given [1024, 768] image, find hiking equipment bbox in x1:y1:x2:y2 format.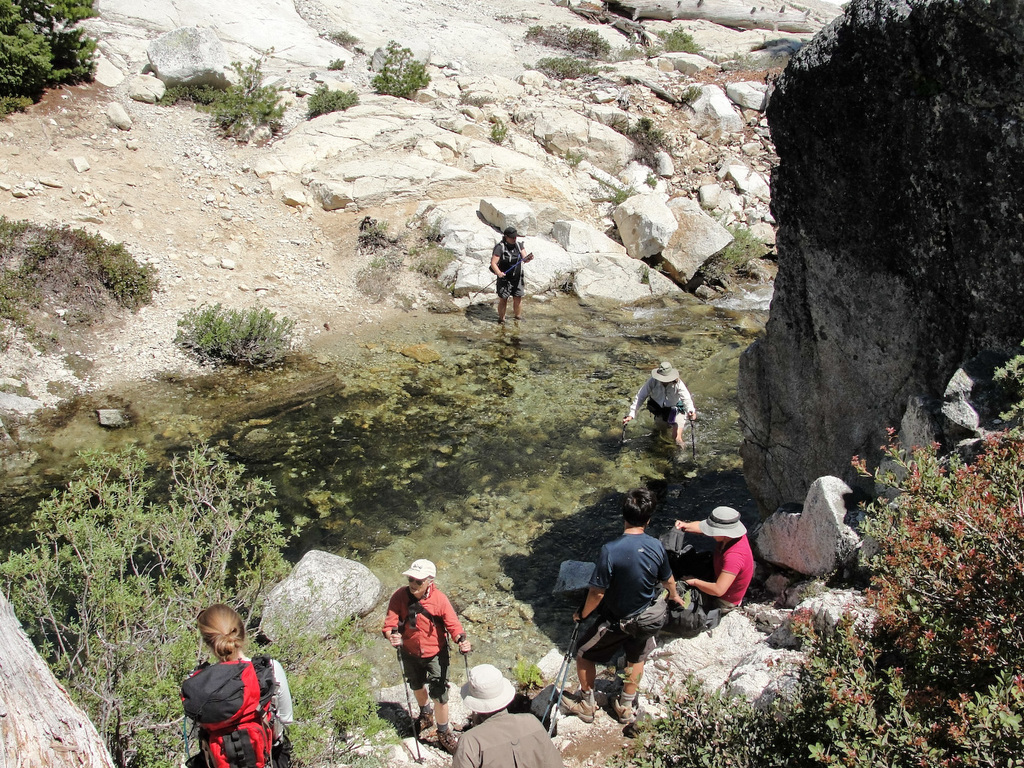
539:621:576:726.
